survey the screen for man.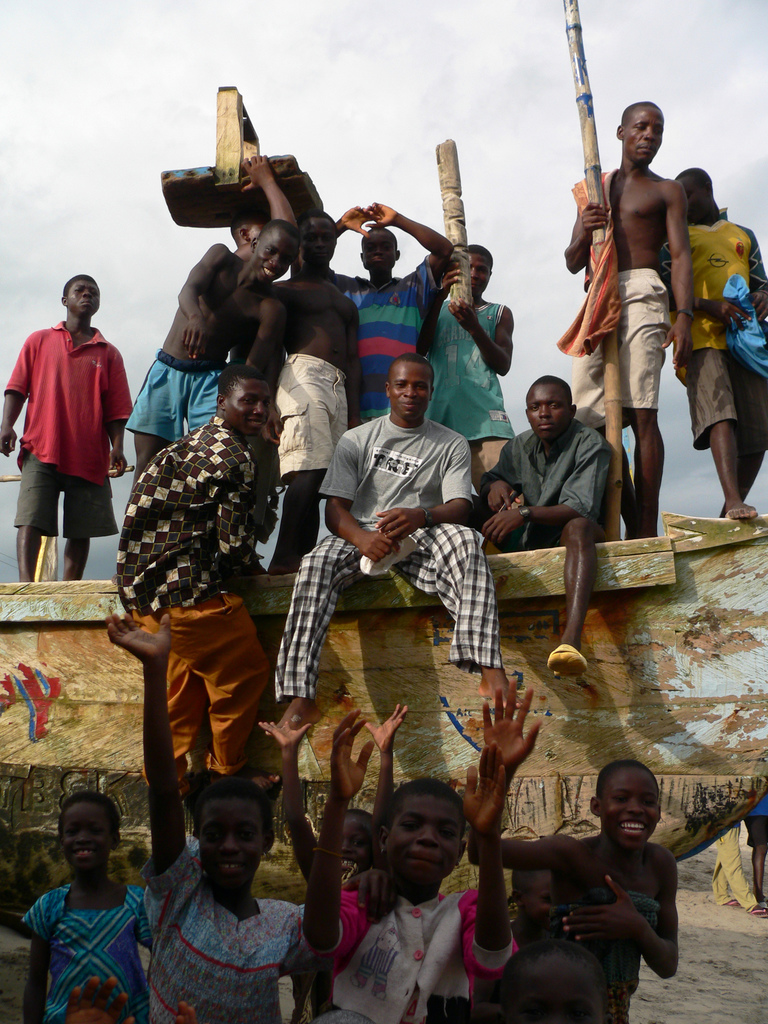
Survey found: <region>478, 370, 611, 679</region>.
